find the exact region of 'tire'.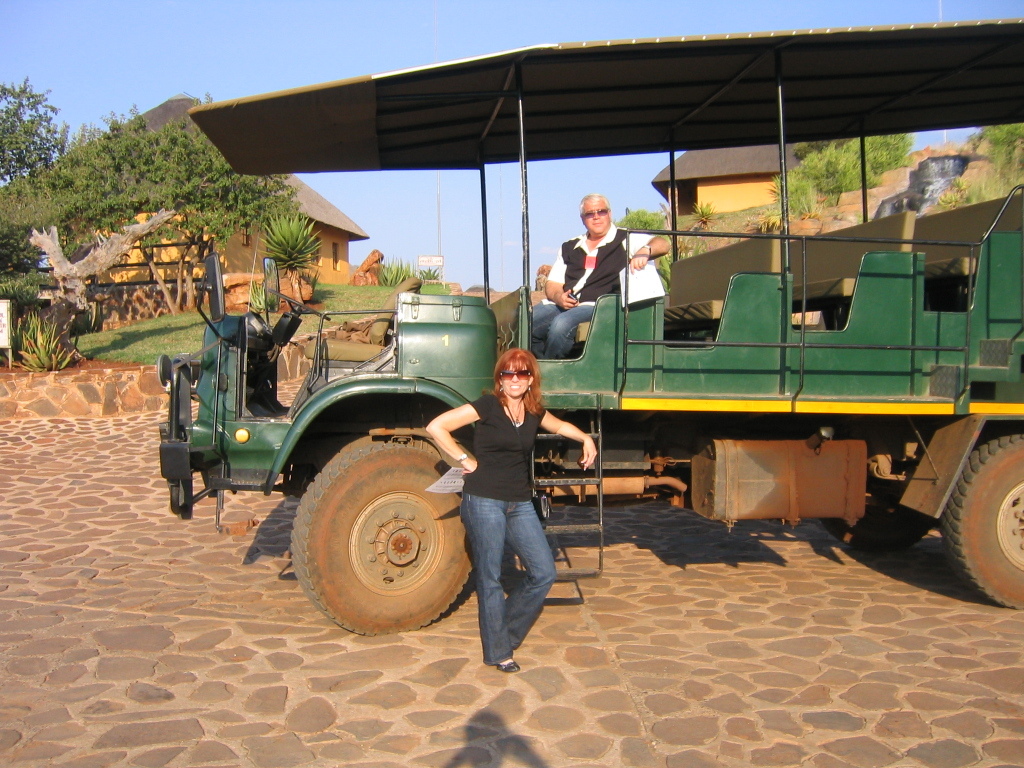
Exact region: bbox=(273, 443, 460, 632).
